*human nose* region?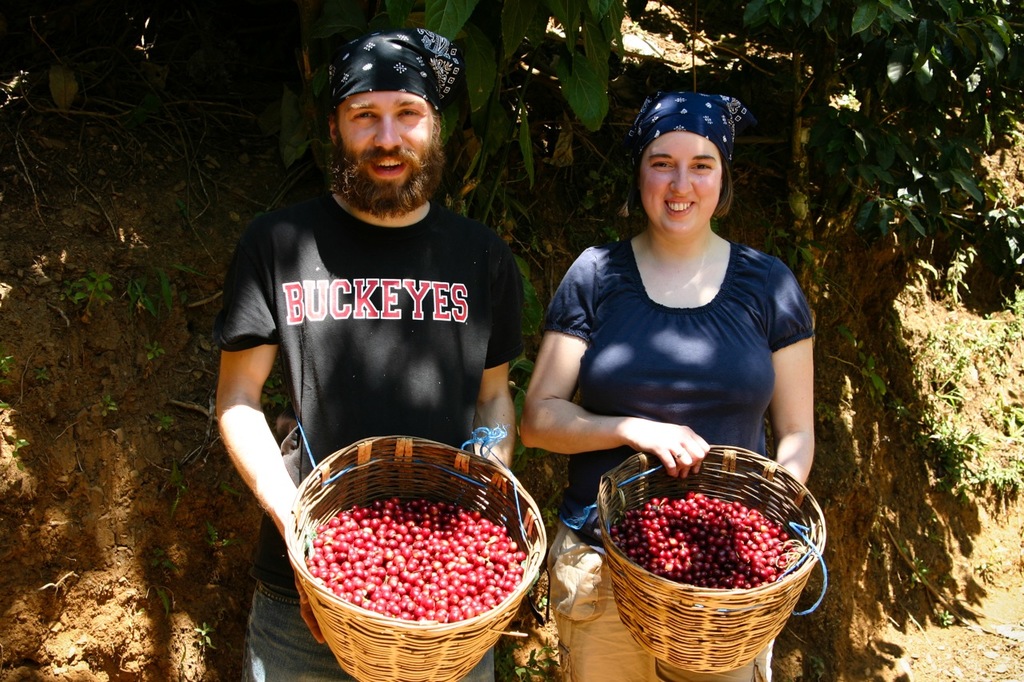
<box>669,166,694,195</box>
